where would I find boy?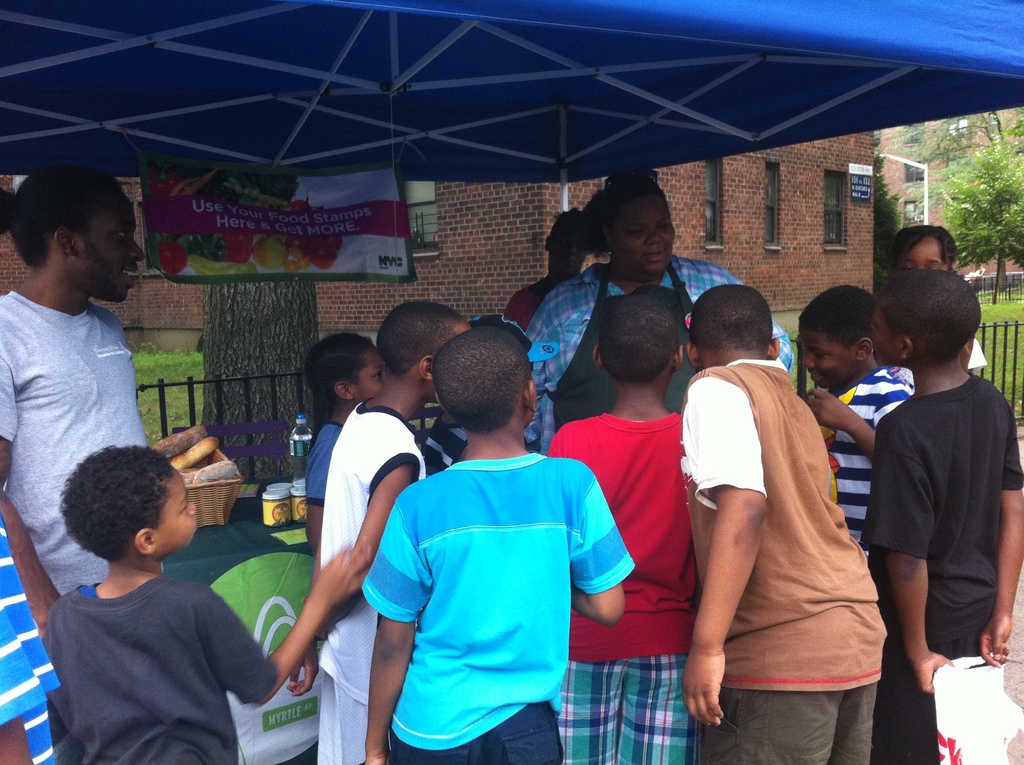
At [796,283,915,563].
